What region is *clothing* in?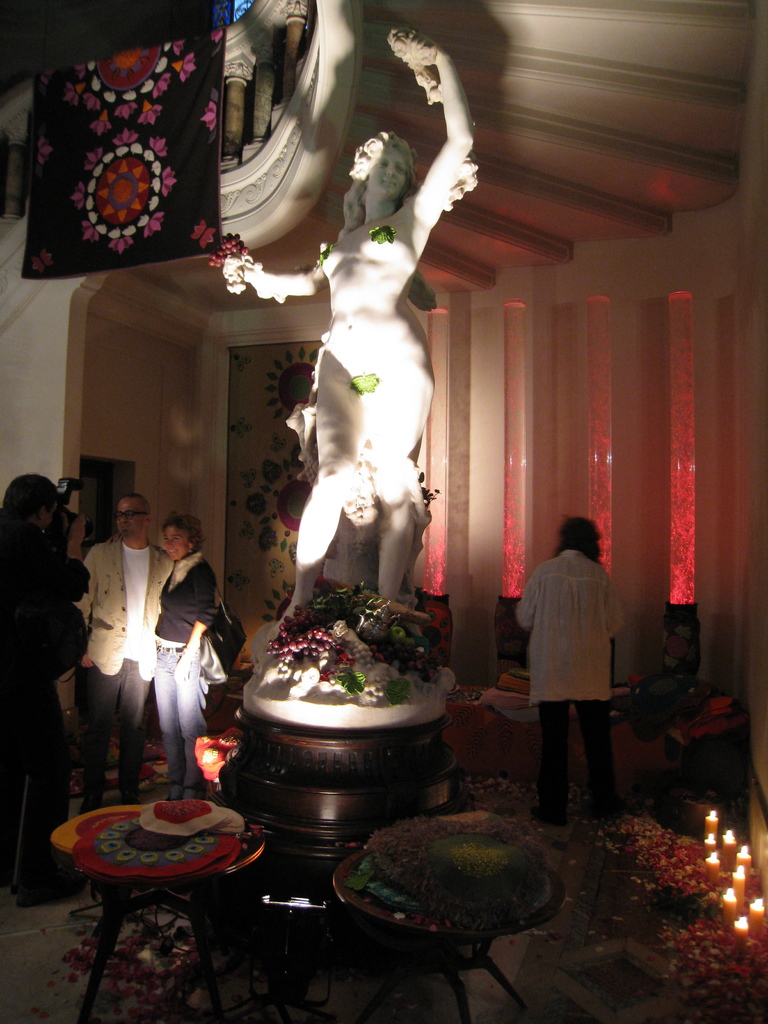
l=121, t=541, r=149, b=662.
